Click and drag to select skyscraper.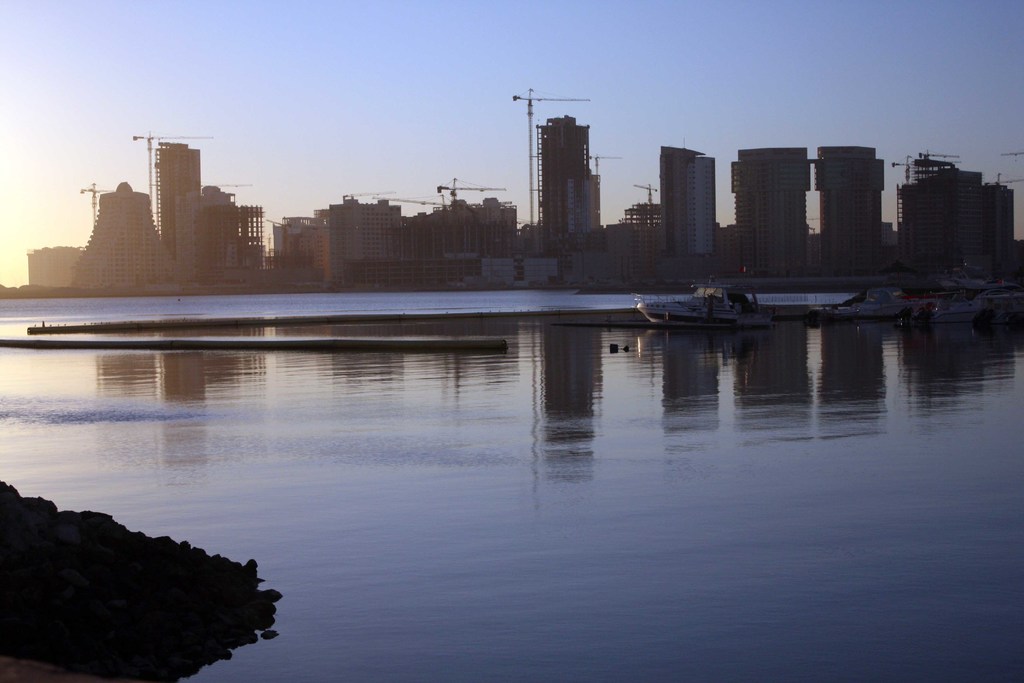
Selection: bbox=[540, 109, 602, 250].
